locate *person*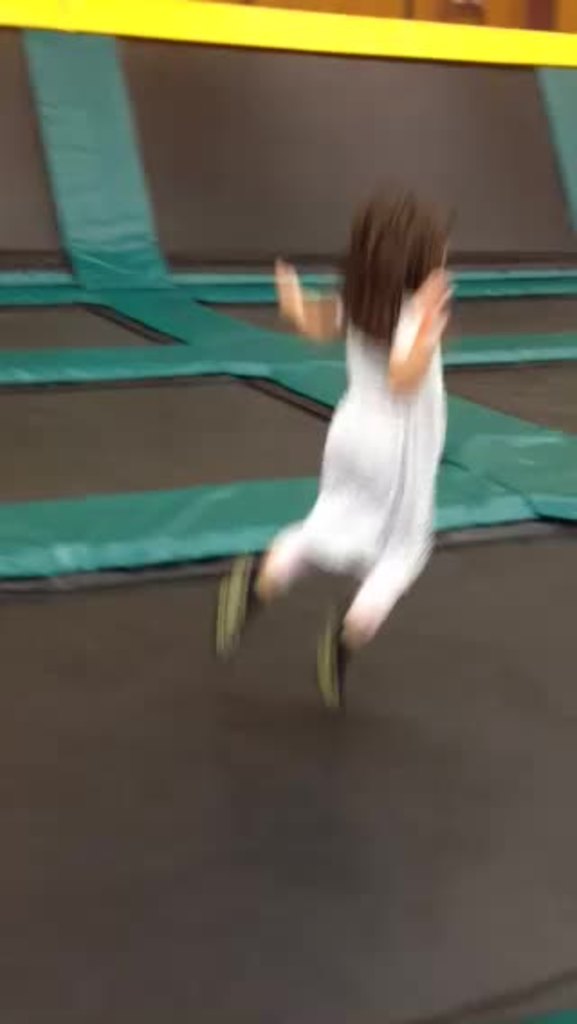
bbox(202, 175, 463, 716)
